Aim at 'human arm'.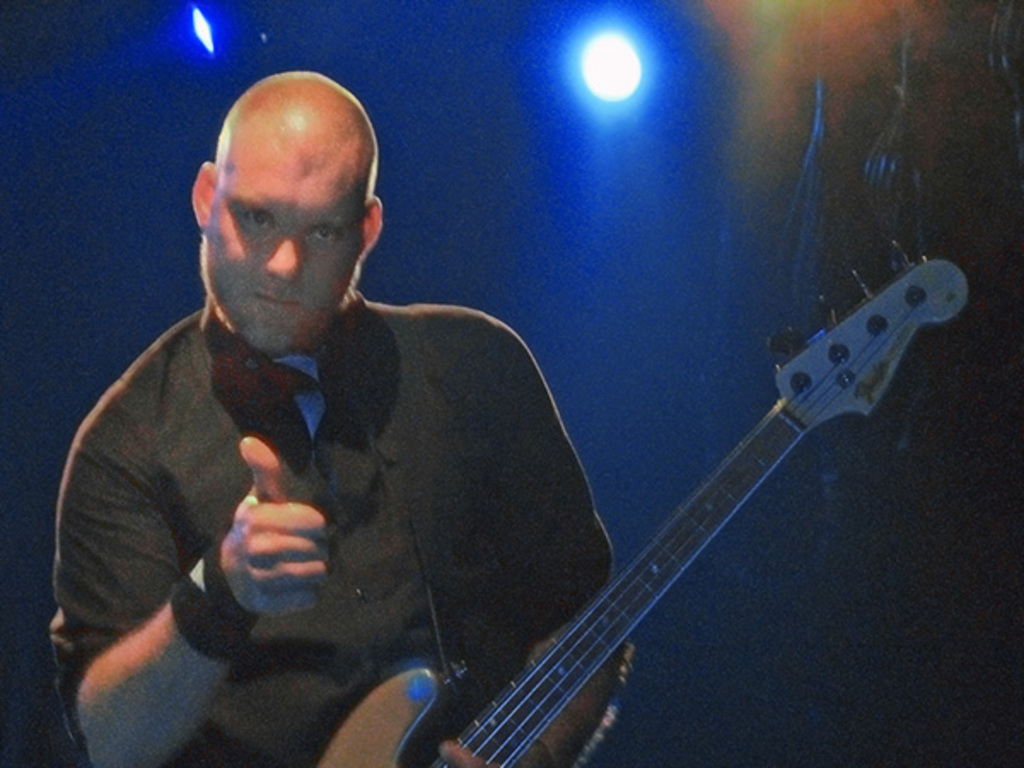
Aimed at Rect(61, 382, 328, 766).
